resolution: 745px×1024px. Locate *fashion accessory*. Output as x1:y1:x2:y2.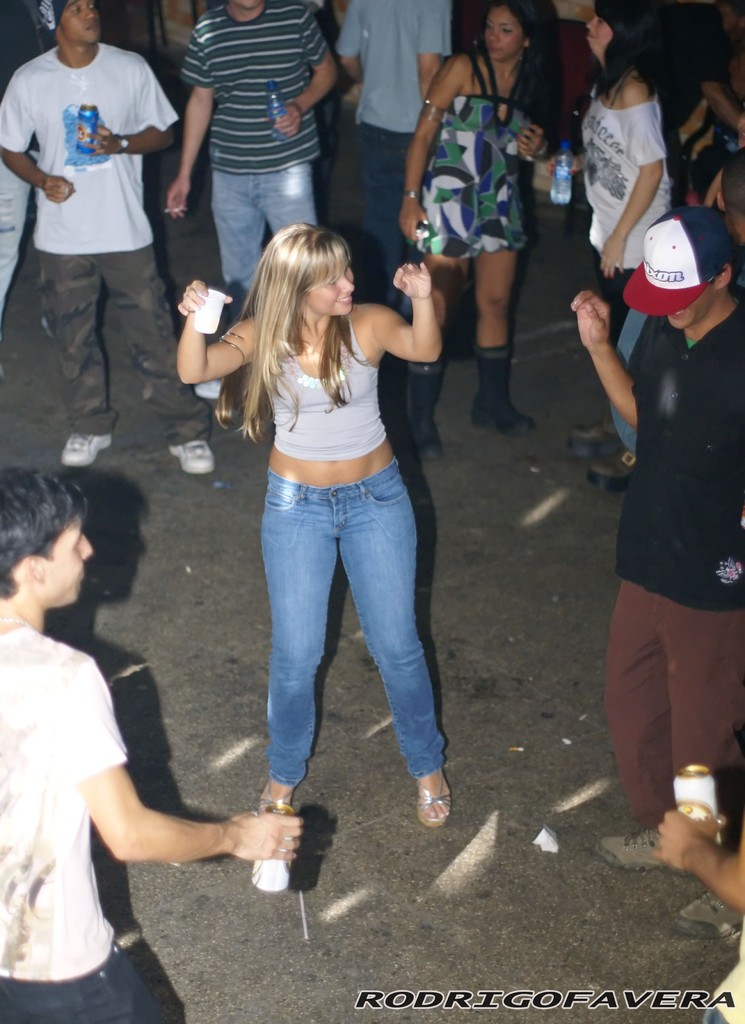
477:345:536:441.
